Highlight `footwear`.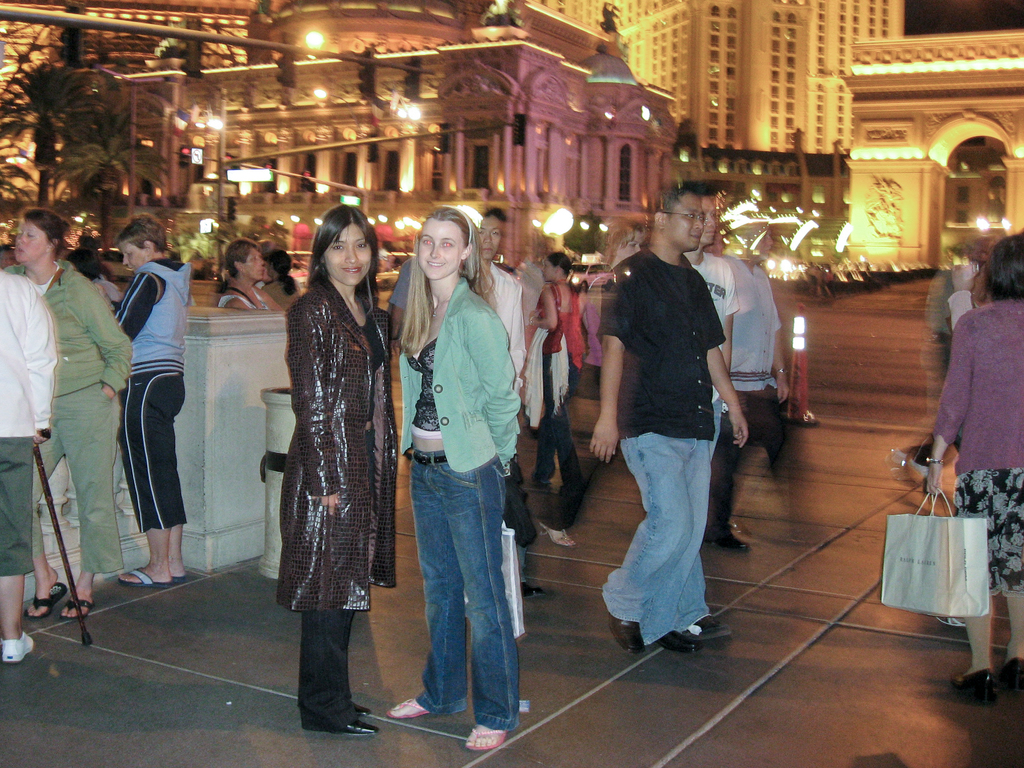
Highlighted region: <region>540, 523, 577, 548</region>.
